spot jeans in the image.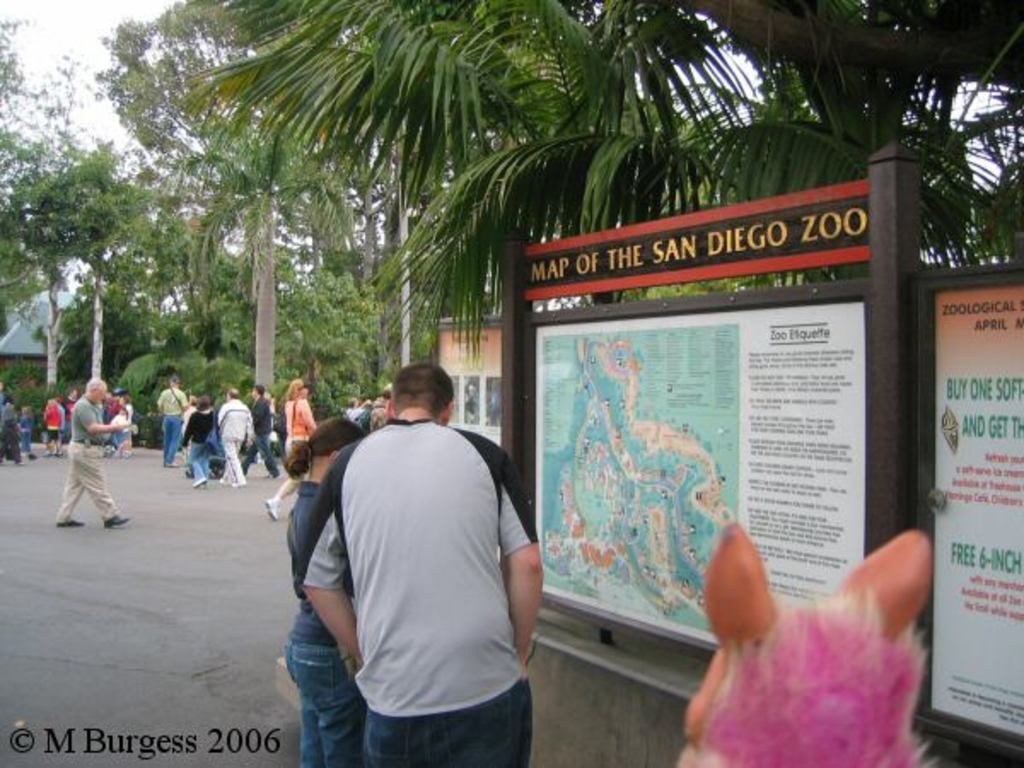
jeans found at crop(162, 413, 183, 449).
